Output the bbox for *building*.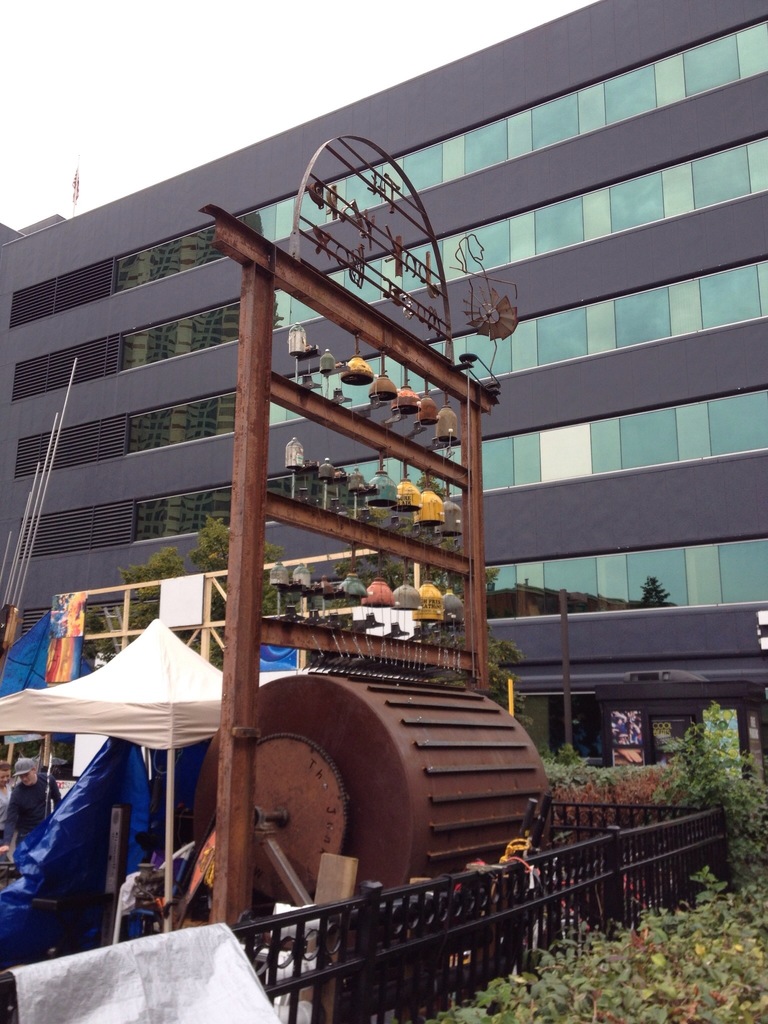
l=2, t=0, r=767, b=772.
